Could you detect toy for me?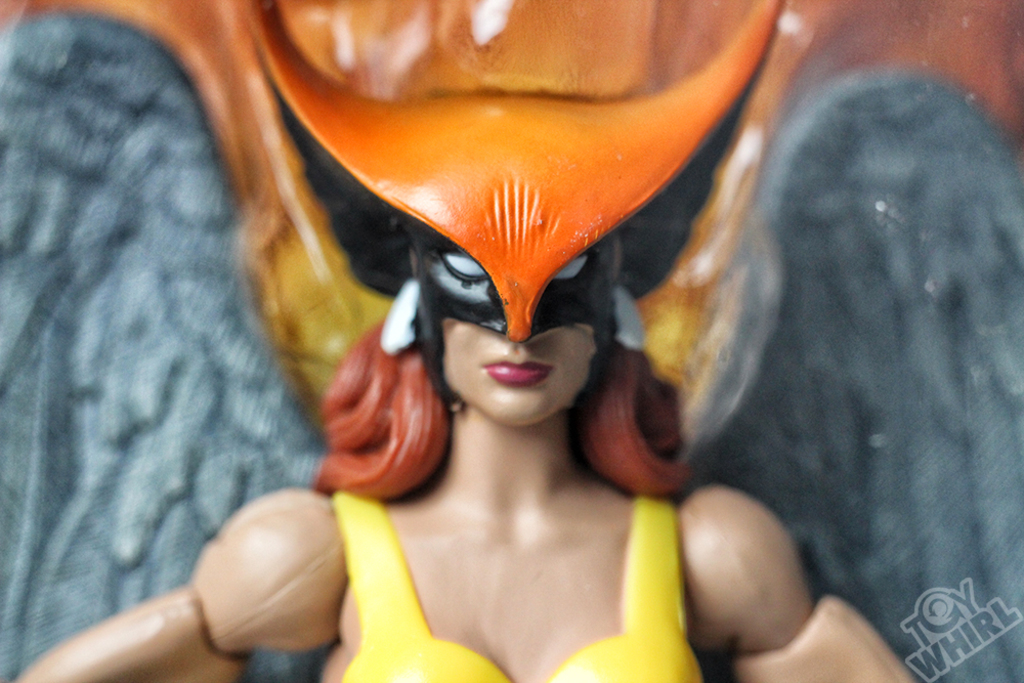
Detection result: box(0, 0, 1023, 682).
